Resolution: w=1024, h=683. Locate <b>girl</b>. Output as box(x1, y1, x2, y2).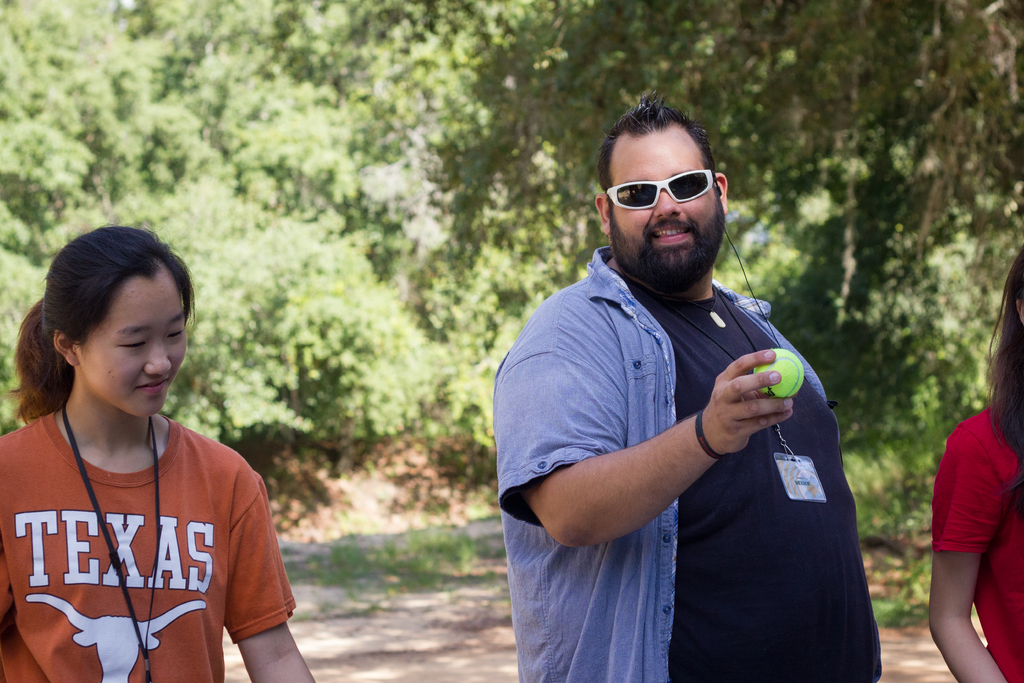
box(0, 225, 311, 682).
